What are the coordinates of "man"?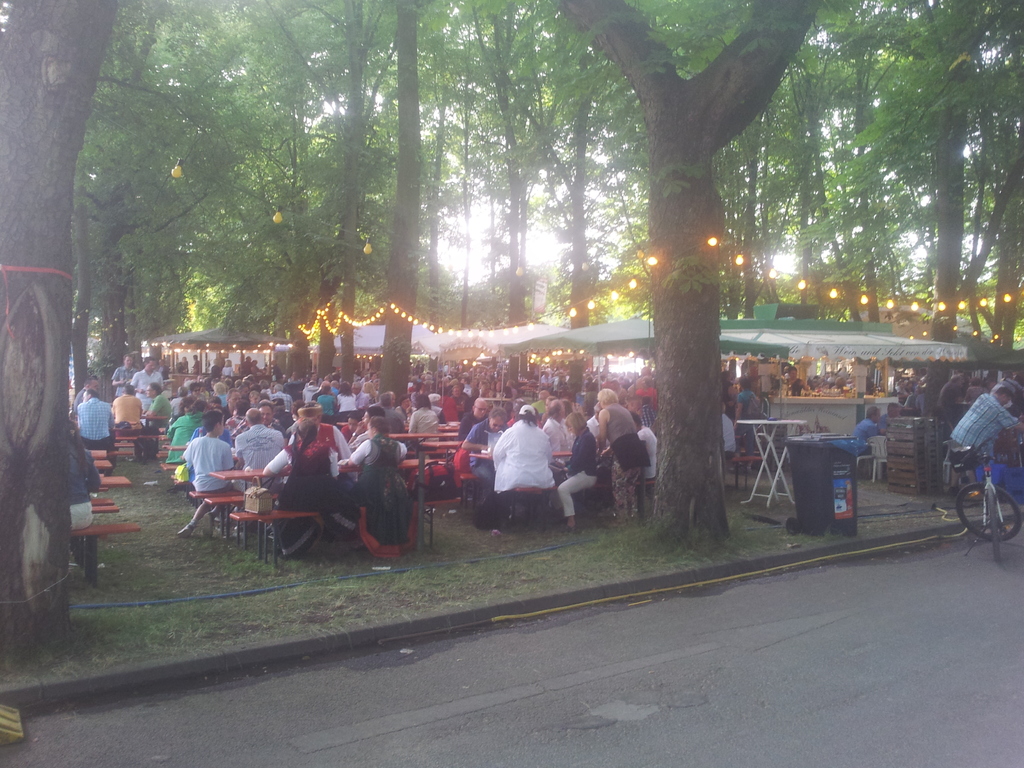
rect(886, 394, 910, 425).
